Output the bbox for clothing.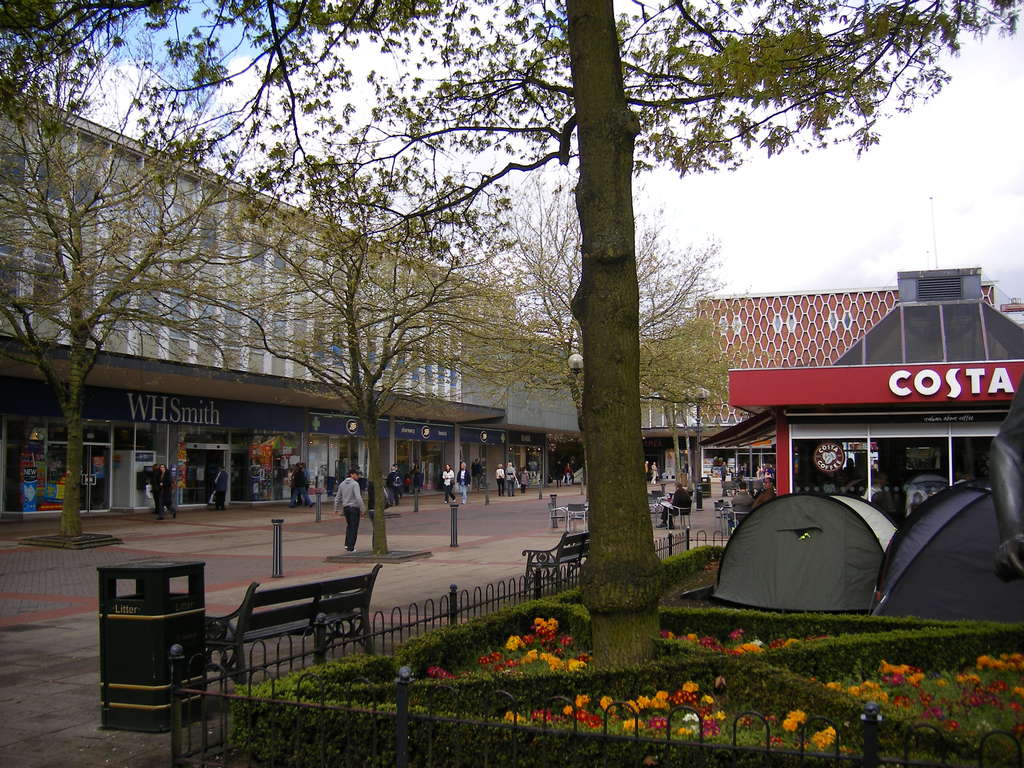
pyautogui.locateOnScreen(496, 468, 504, 495).
